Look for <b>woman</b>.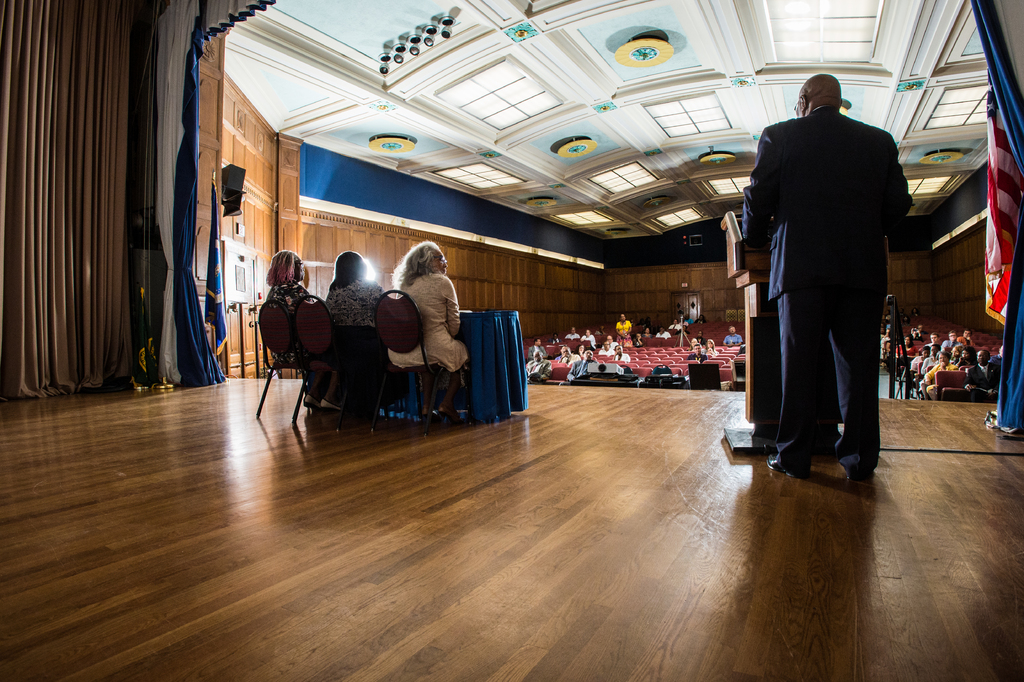
Found: [x1=705, y1=338, x2=719, y2=356].
